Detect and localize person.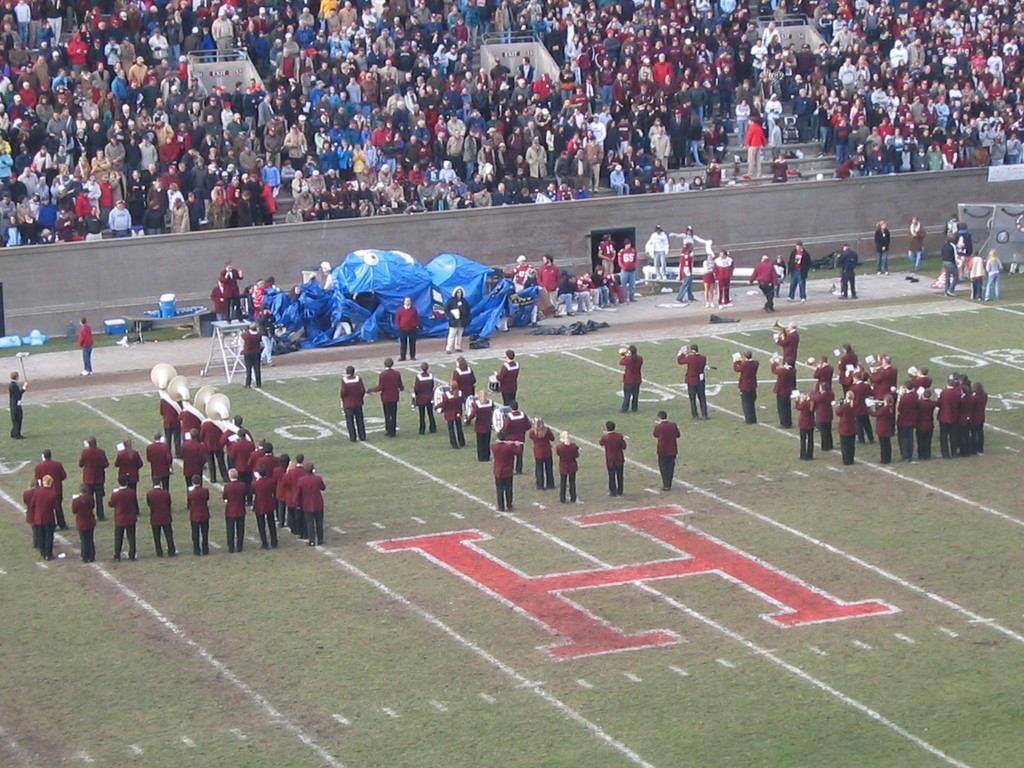
Localized at box=[221, 468, 246, 538].
